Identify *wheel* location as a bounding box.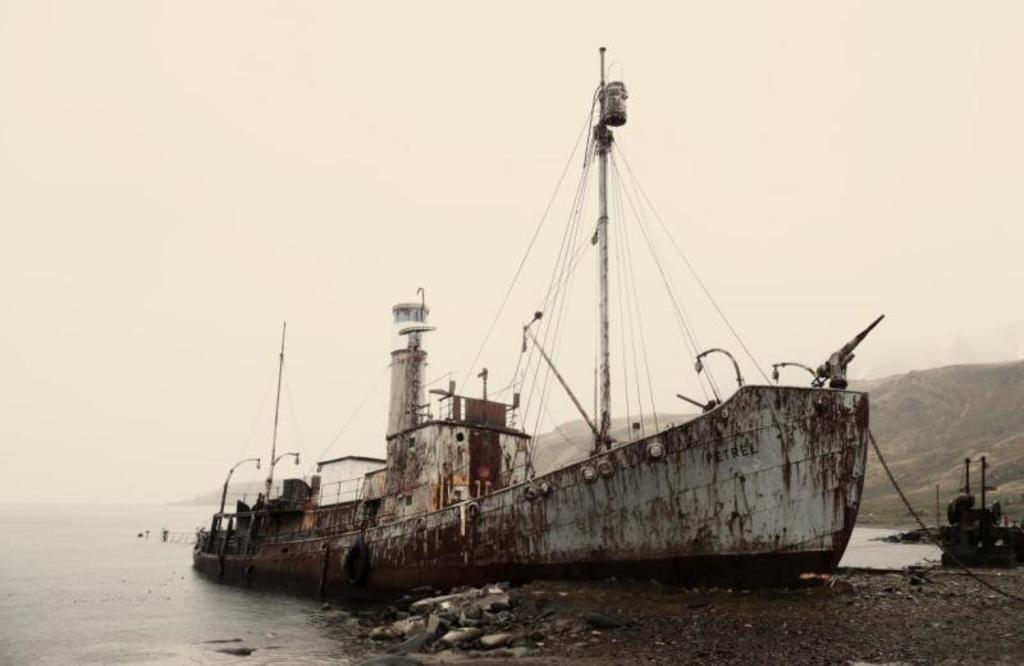
detection(538, 480, 552, 494).
